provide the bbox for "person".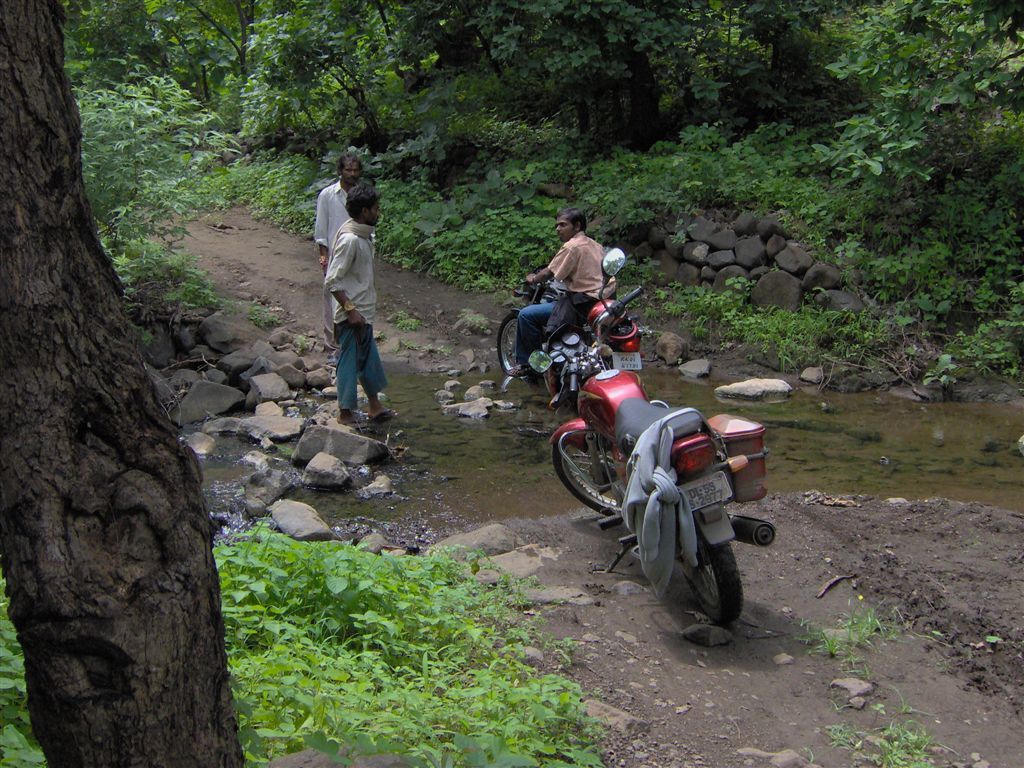
(522,204,611,383).
